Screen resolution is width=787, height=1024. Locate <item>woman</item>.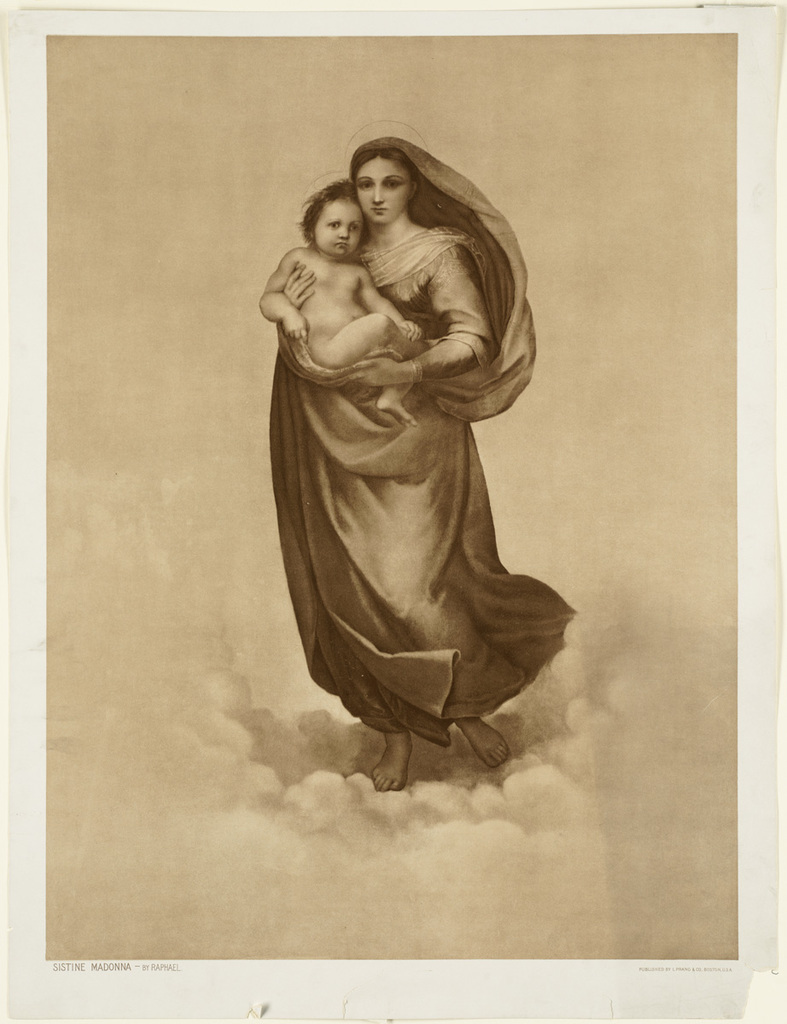
253:130:588:789.
